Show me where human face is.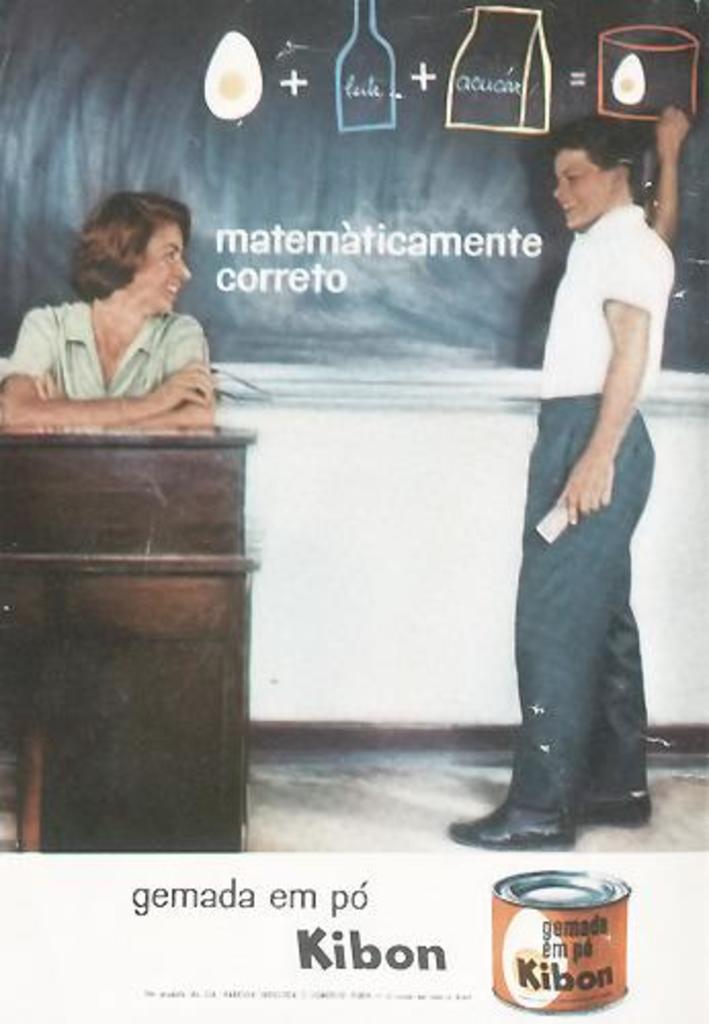
human face is at [141,217,191,315].
